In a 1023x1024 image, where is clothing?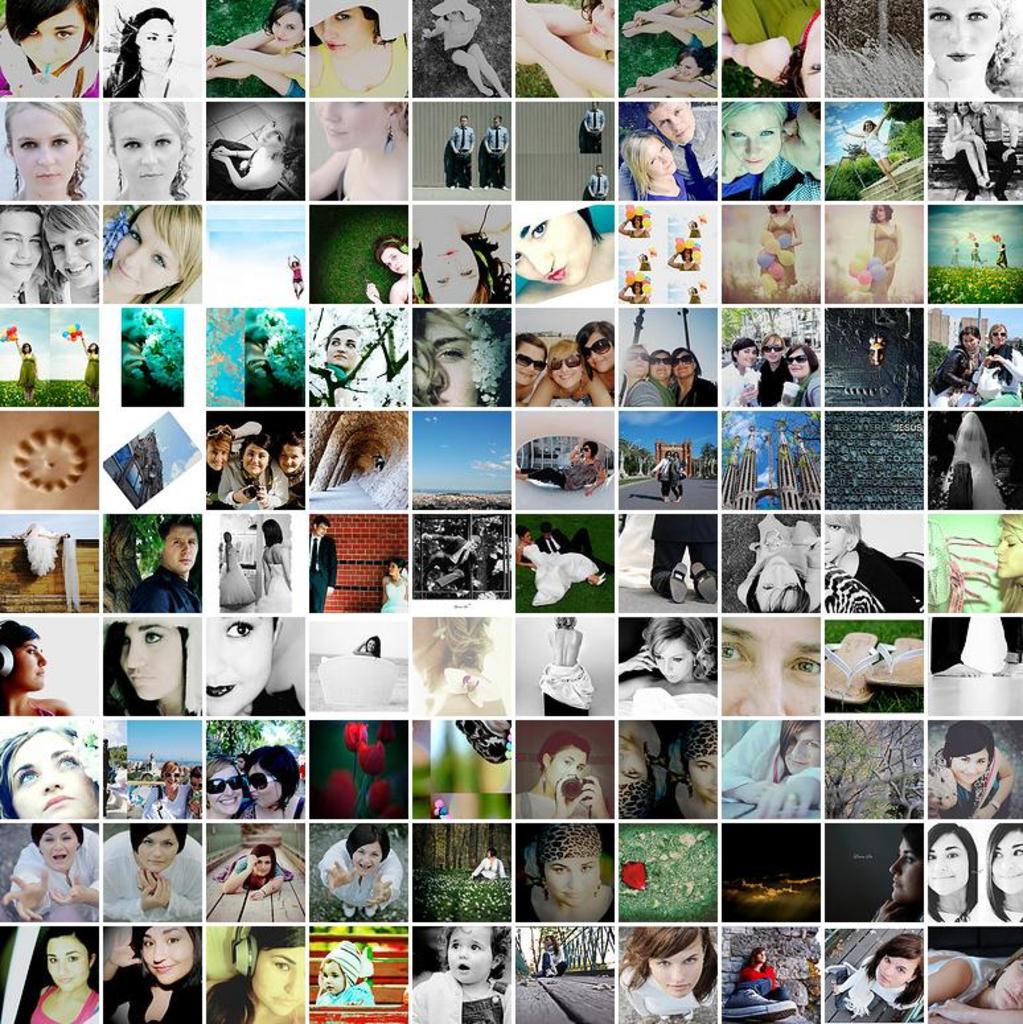
938, 107, 973, 156.
